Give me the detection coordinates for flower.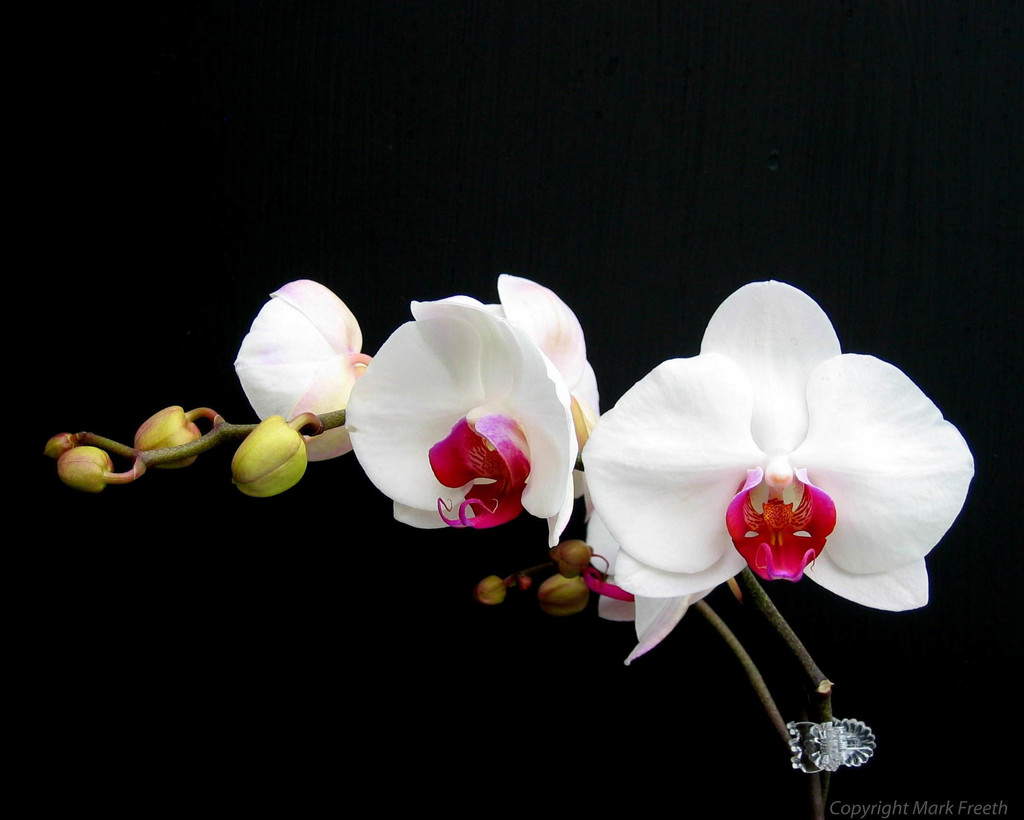
crop(343, 269, 605, 534).
